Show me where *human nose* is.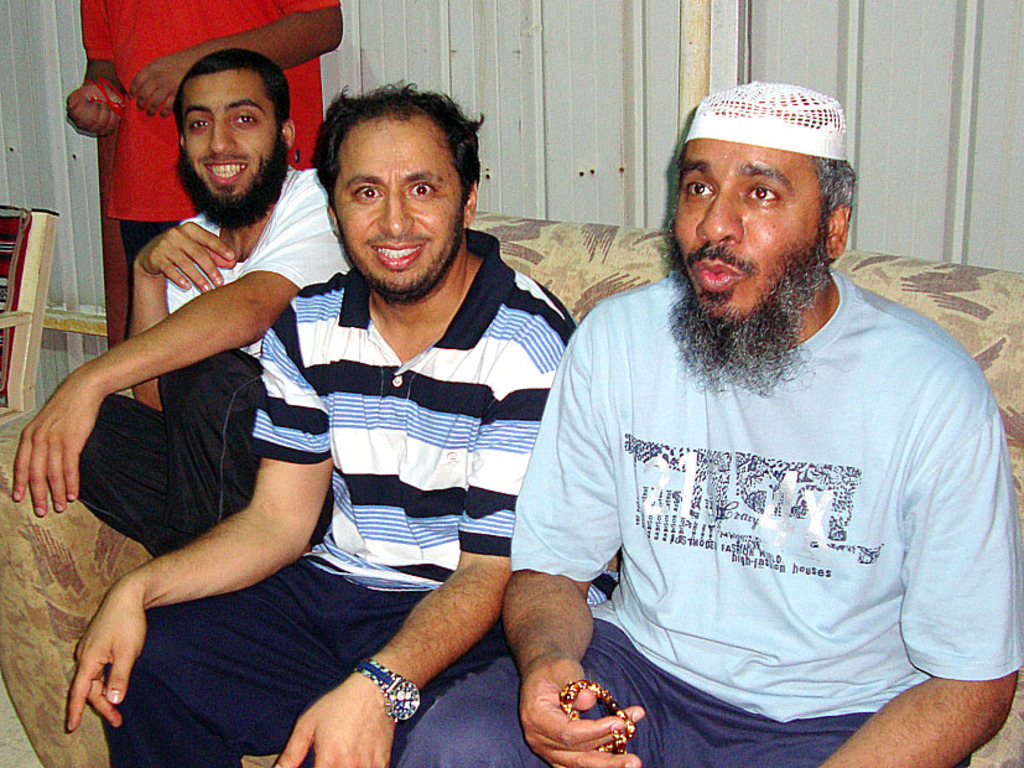
*human nose* is at BBox(691, 180, 744, 238).
